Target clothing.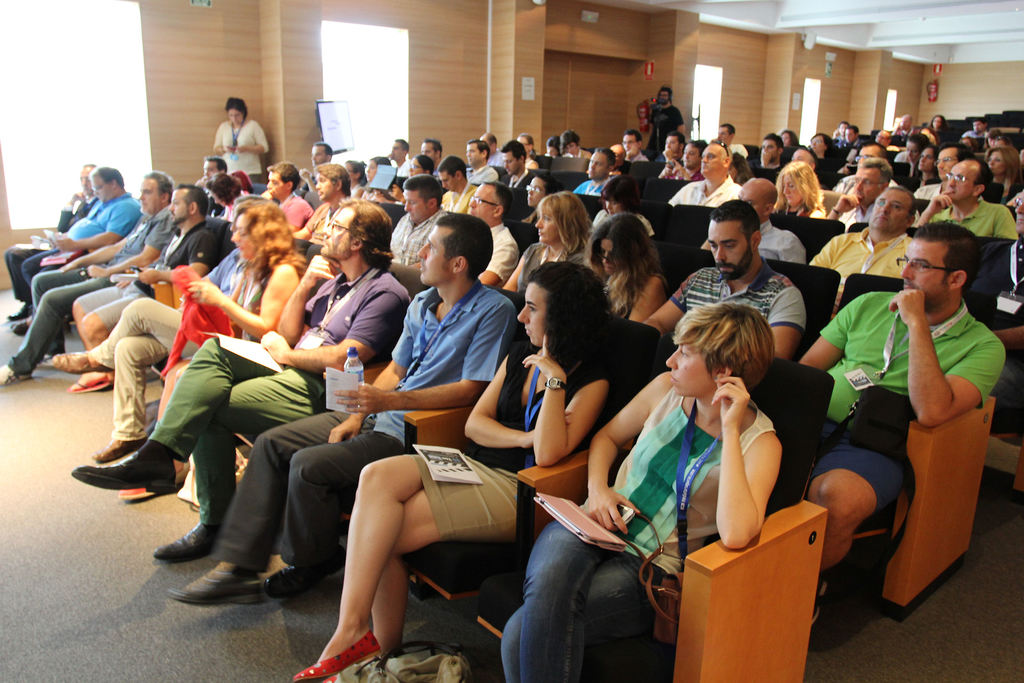
Target region: <box>894,129,915,138</box>.
